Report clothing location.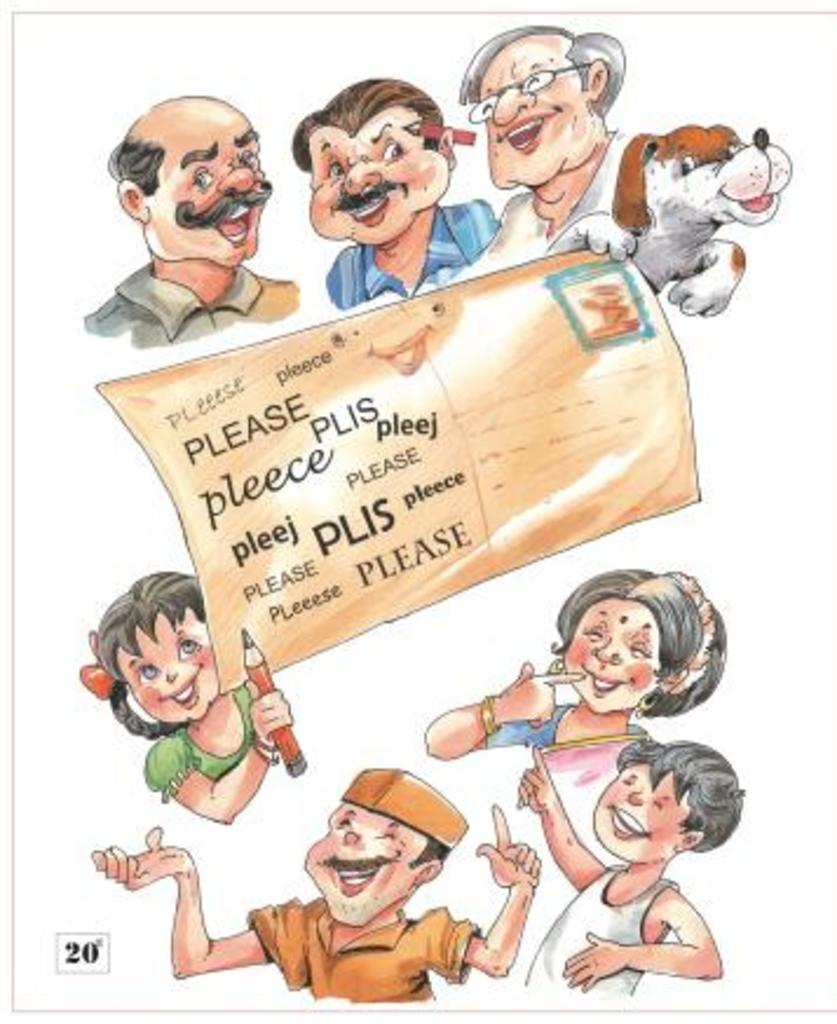
Report: (x1=516, y1=858, x2=640, y2=996).
